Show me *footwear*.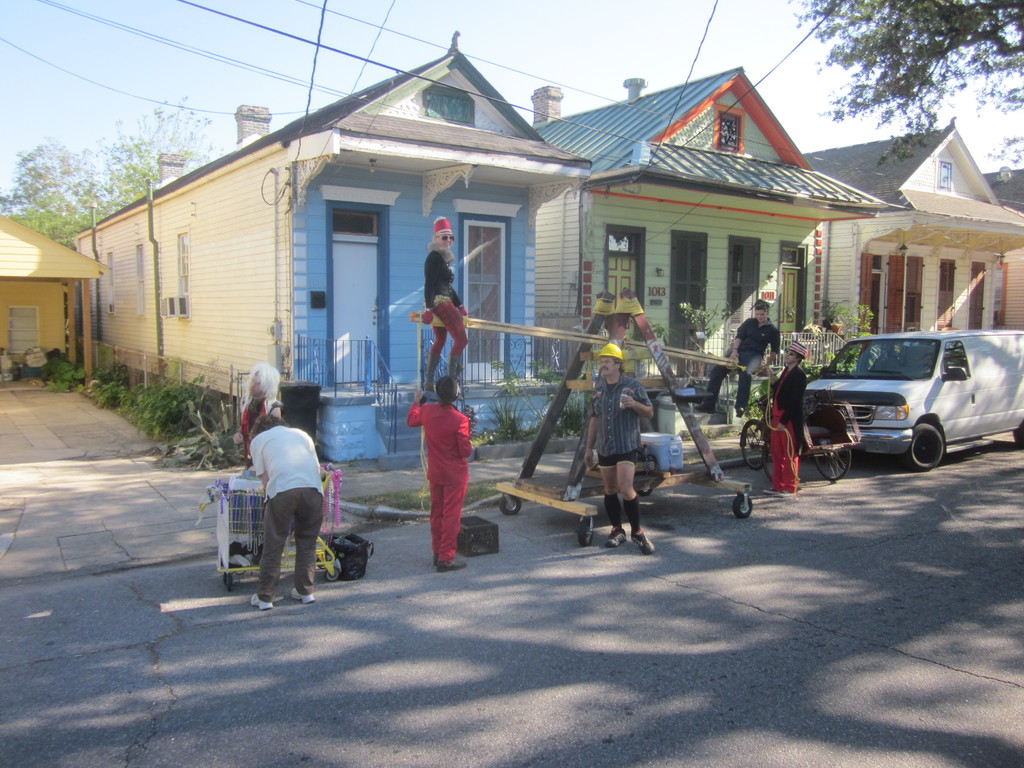
*footwear* is here: (246,588,279,611).
